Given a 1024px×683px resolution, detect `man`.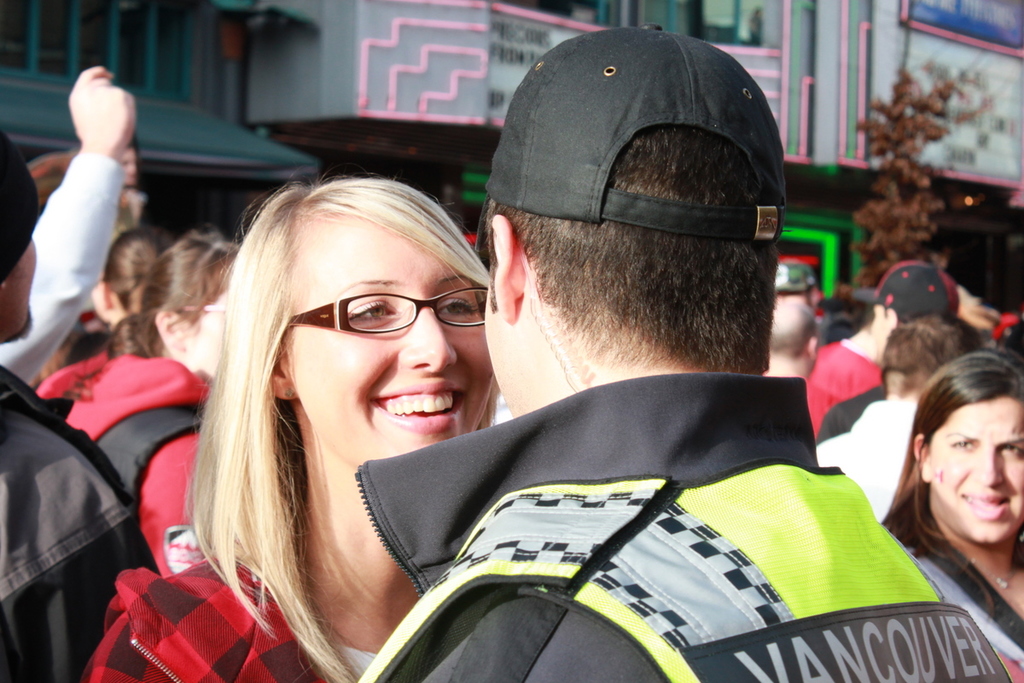
bbox=(0, 126, 170, 682).
